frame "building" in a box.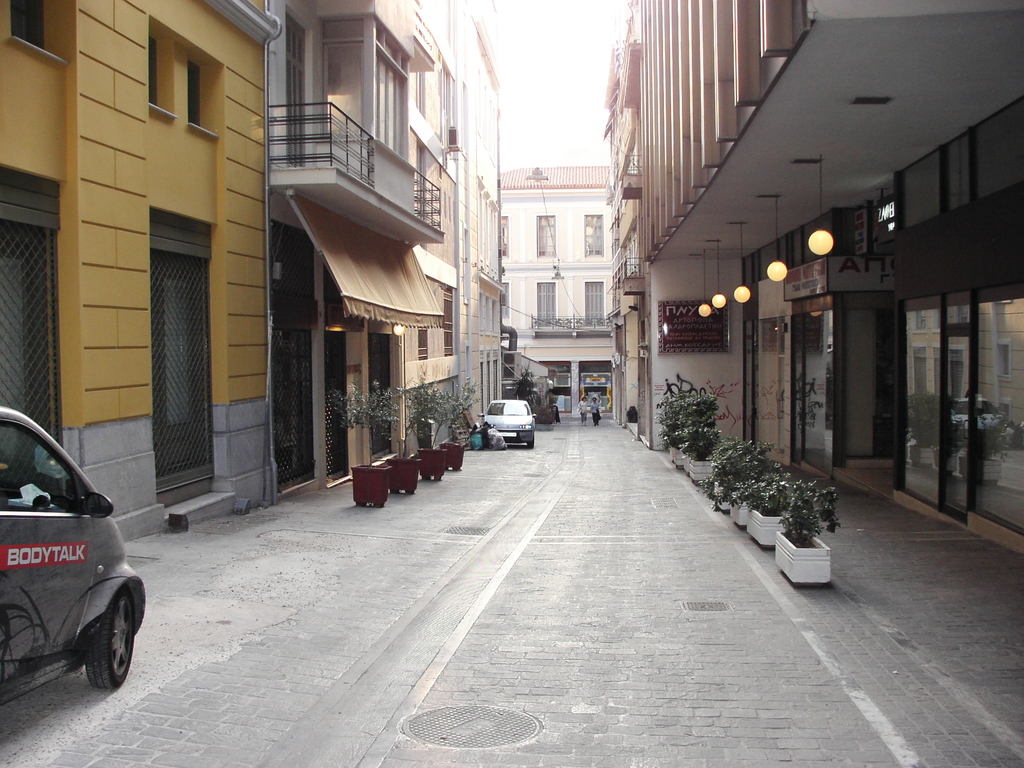
region(0, 0, 285, 506).
